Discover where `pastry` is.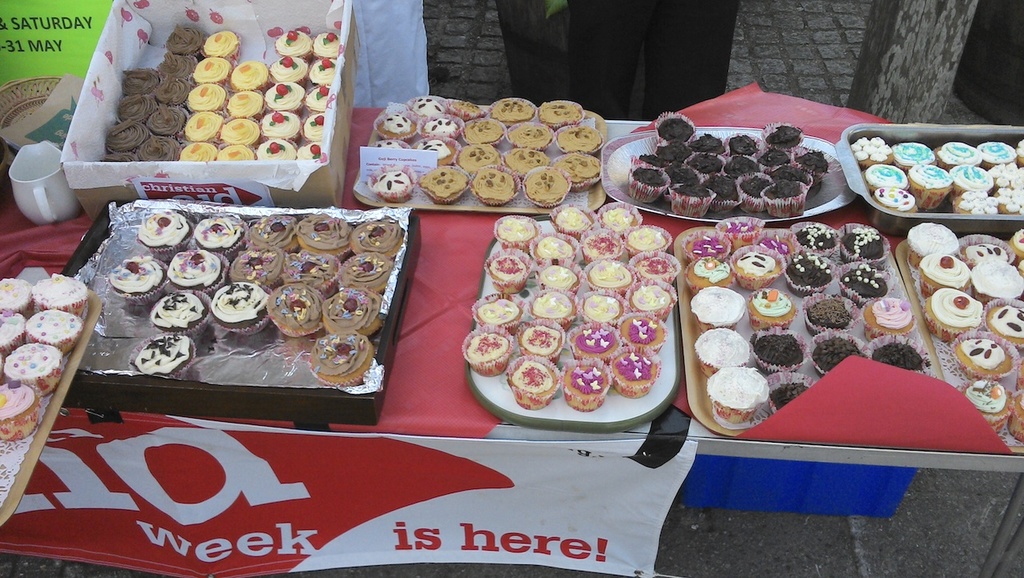
Discovered at <box>415,162,468,203</box>.
